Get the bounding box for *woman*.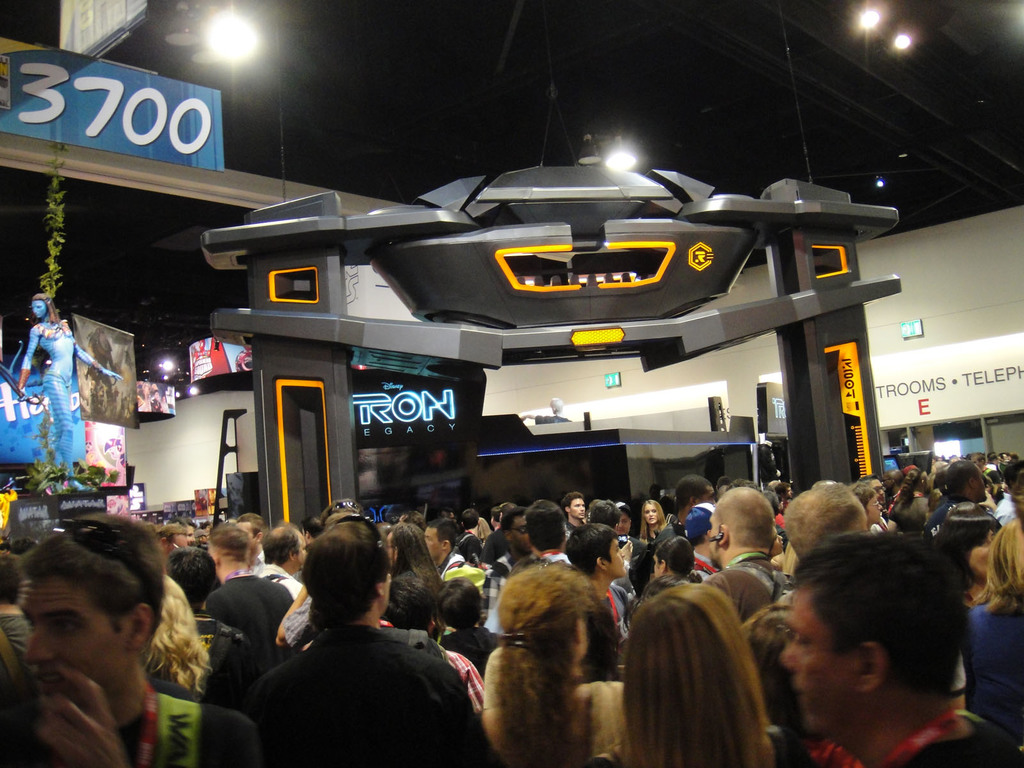
BBox(478, 565, 626, 767).
